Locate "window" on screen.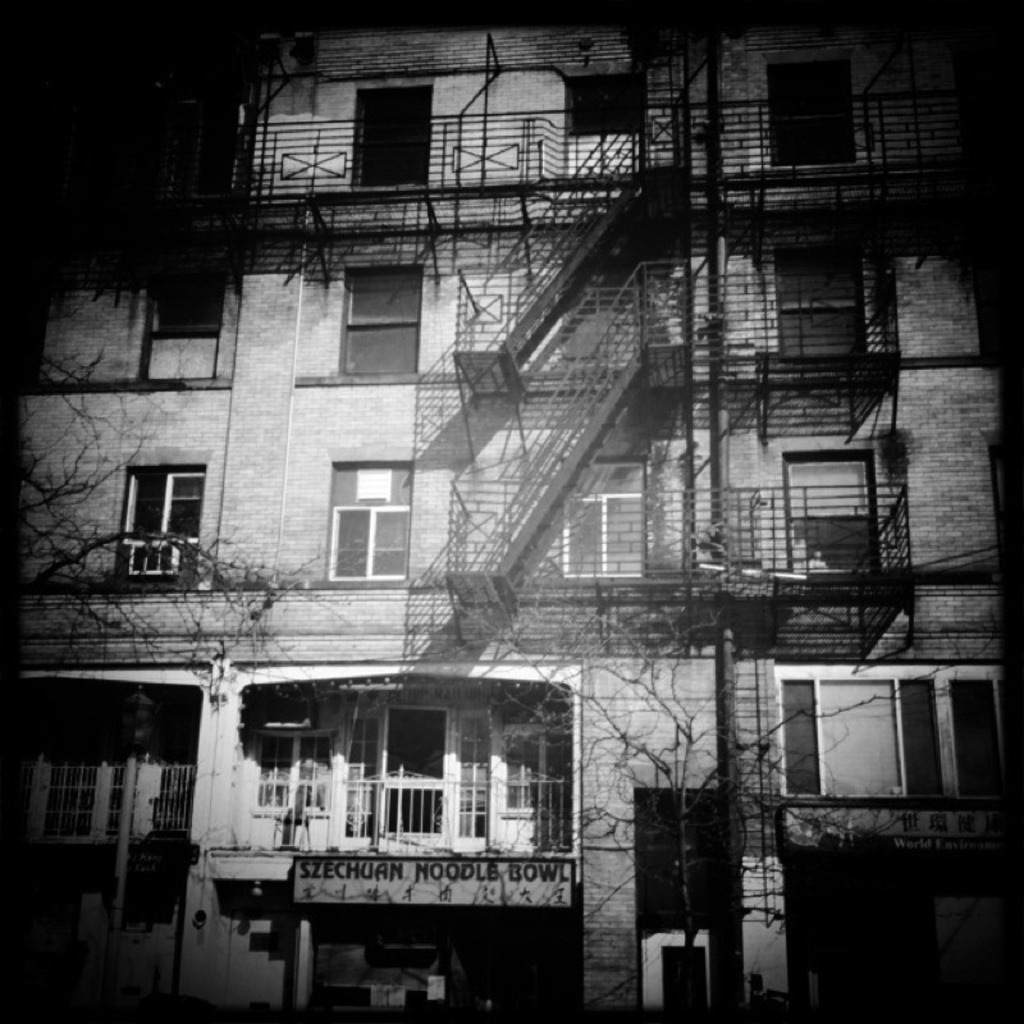
On screen at <box>773,677,946,820</box>.
